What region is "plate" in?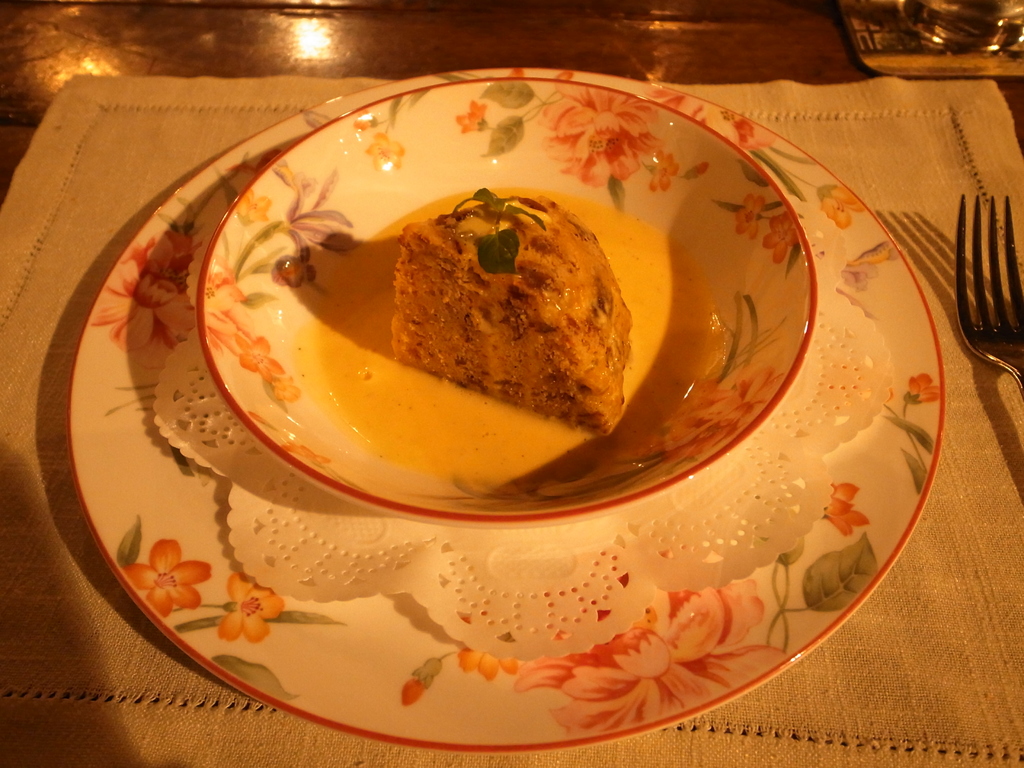
<region>63, 66, 943, 749</region>.
